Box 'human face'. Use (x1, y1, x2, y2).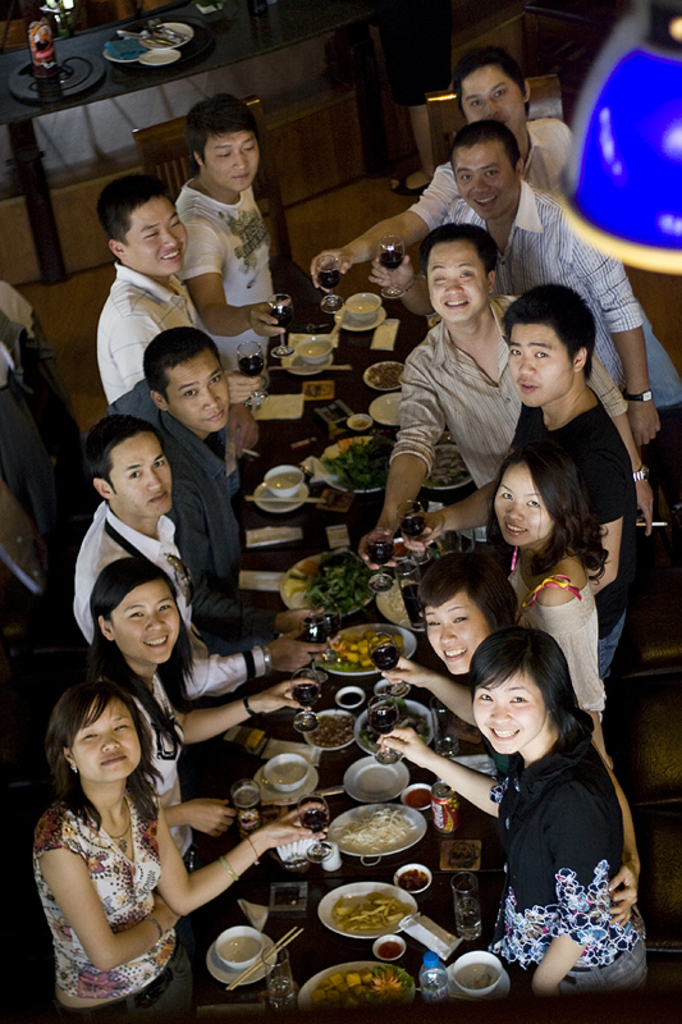
(493, 460, 557, 549).
